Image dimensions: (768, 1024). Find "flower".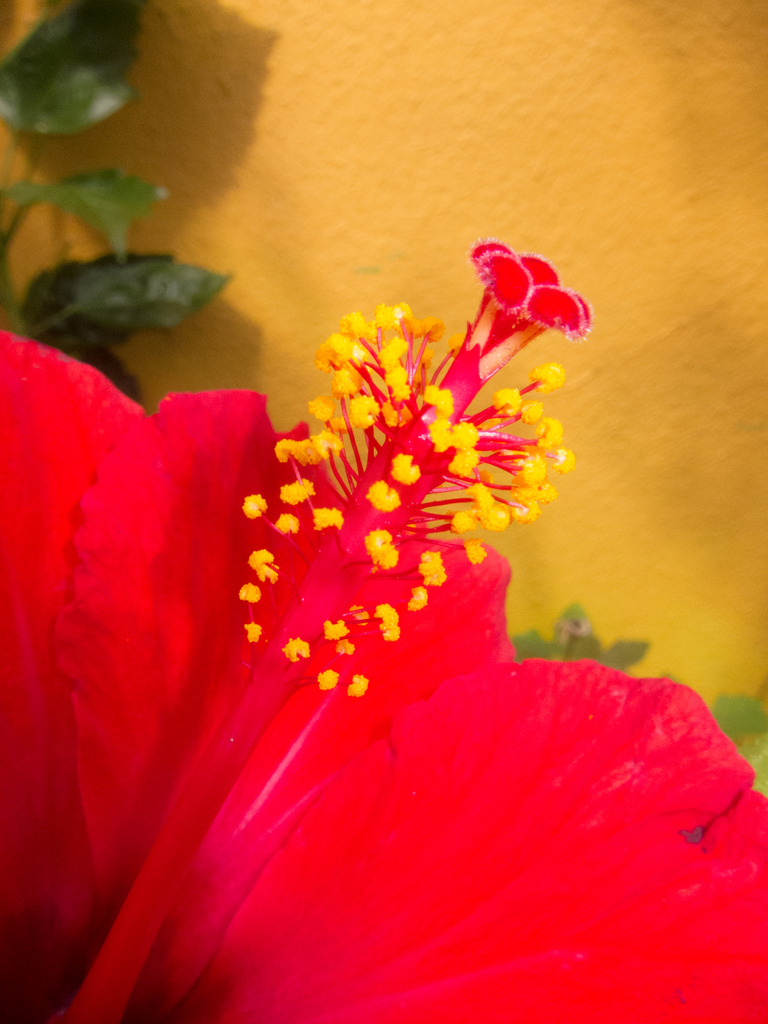
[344,675,370,701].
